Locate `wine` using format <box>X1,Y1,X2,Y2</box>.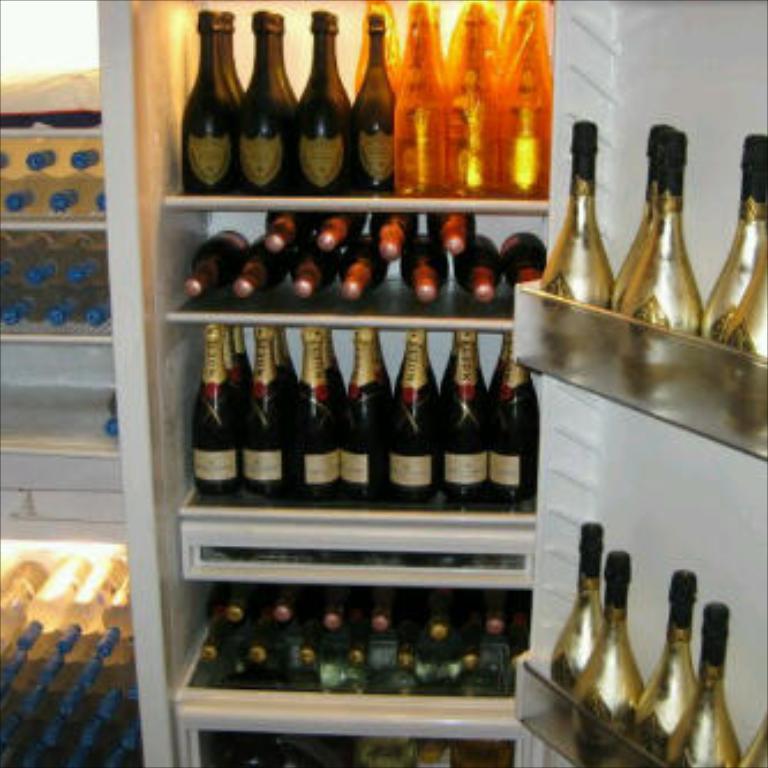
<box>295,634,327,664</box>.
